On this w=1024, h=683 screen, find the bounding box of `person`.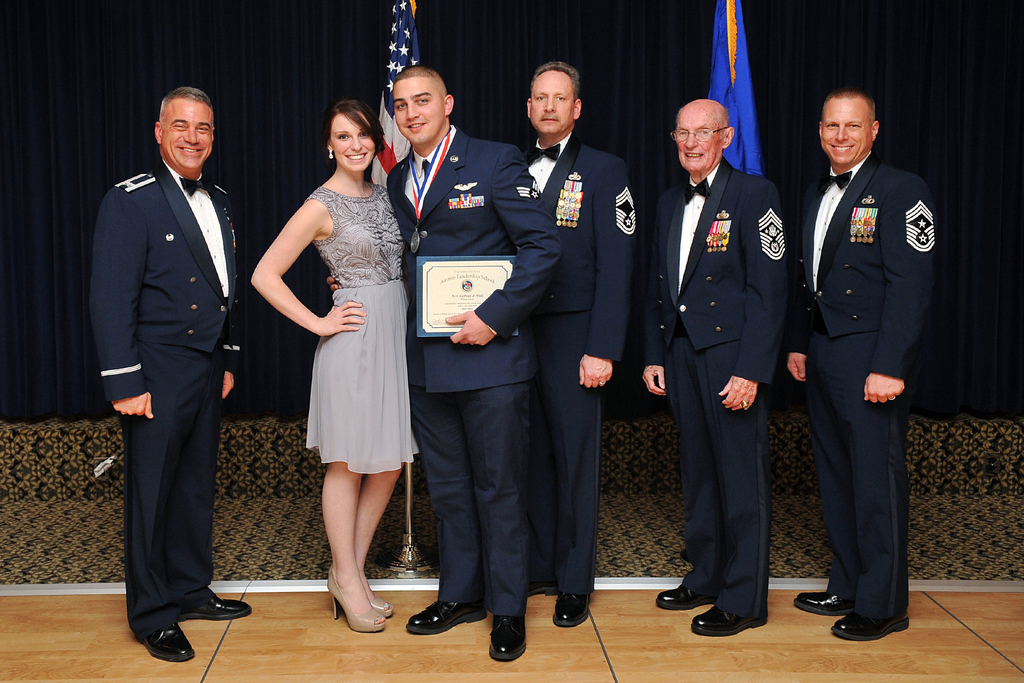
Bounding box: box(788, 62, 940, 654).
